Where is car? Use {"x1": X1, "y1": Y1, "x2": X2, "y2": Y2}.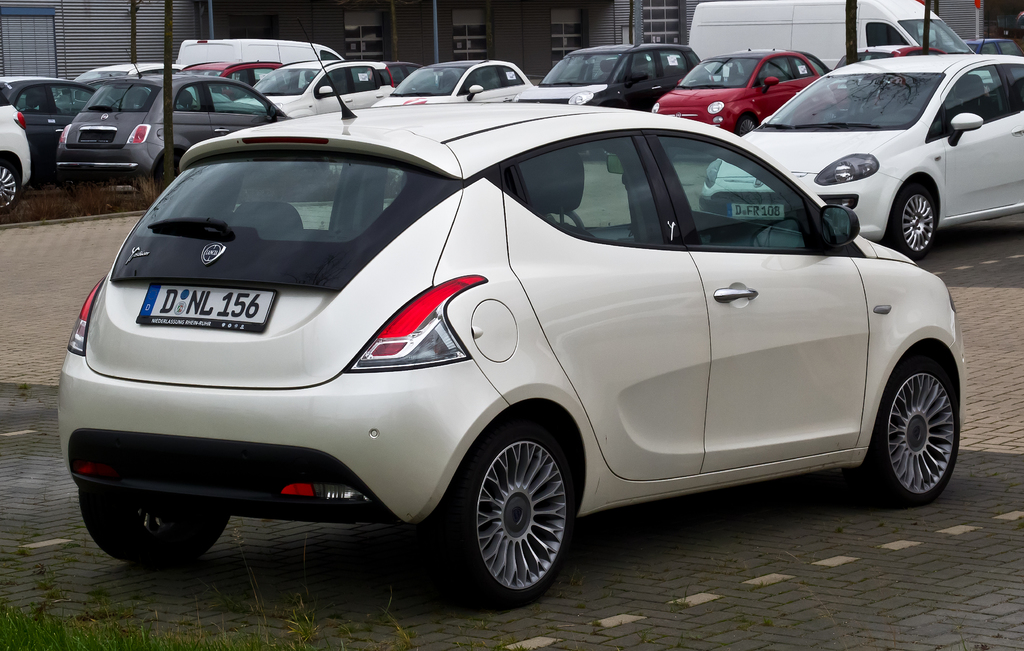
{"x1": 0, "y1": 94, "x2": 35, "y2": 213}.
